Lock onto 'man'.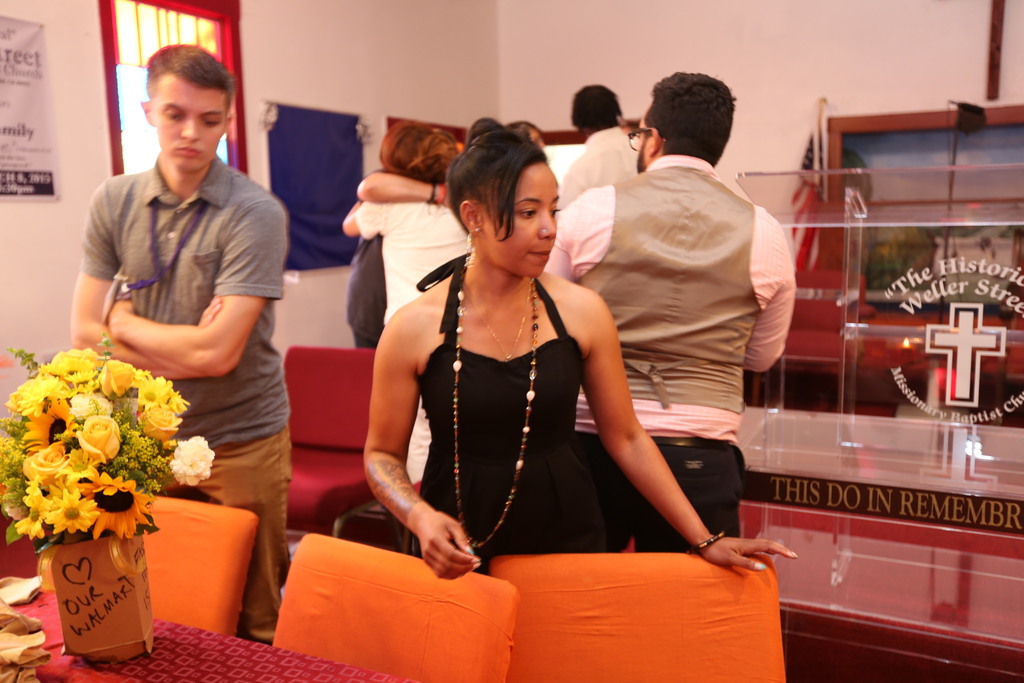
Locked: BBox(572, 95, 808, 550).
